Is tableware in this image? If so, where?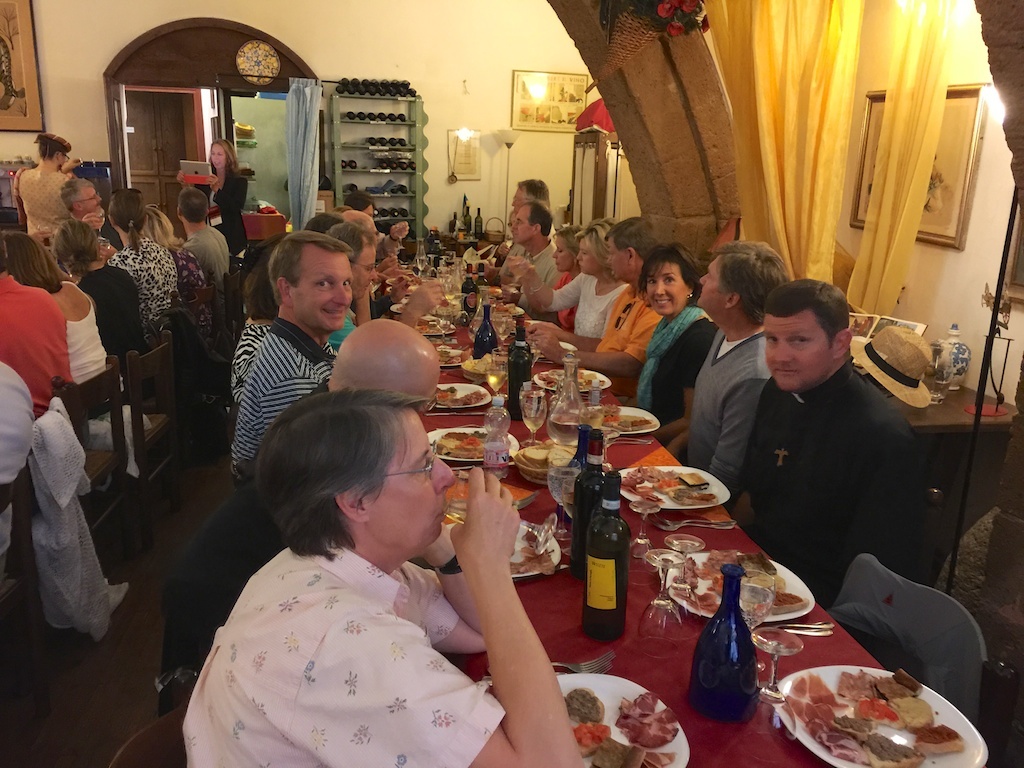
Yes, at [x1=557, y1=674, x2=692, y2=767].
